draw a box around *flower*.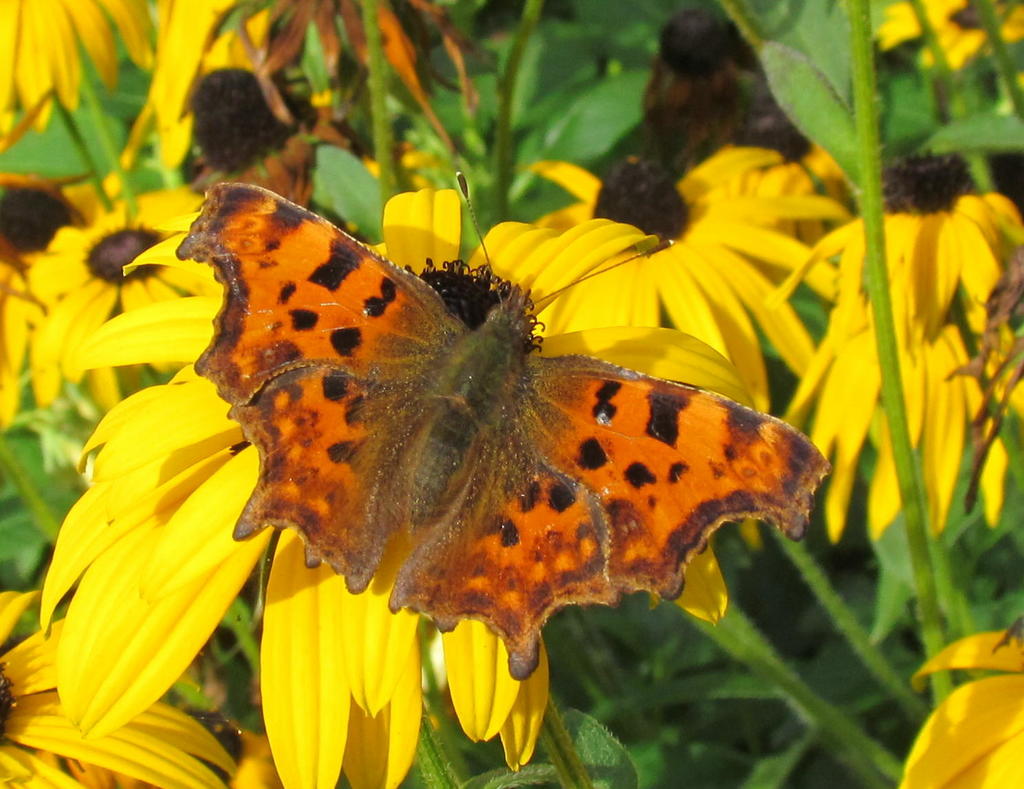
box=[871, 0, 1023, 71].
